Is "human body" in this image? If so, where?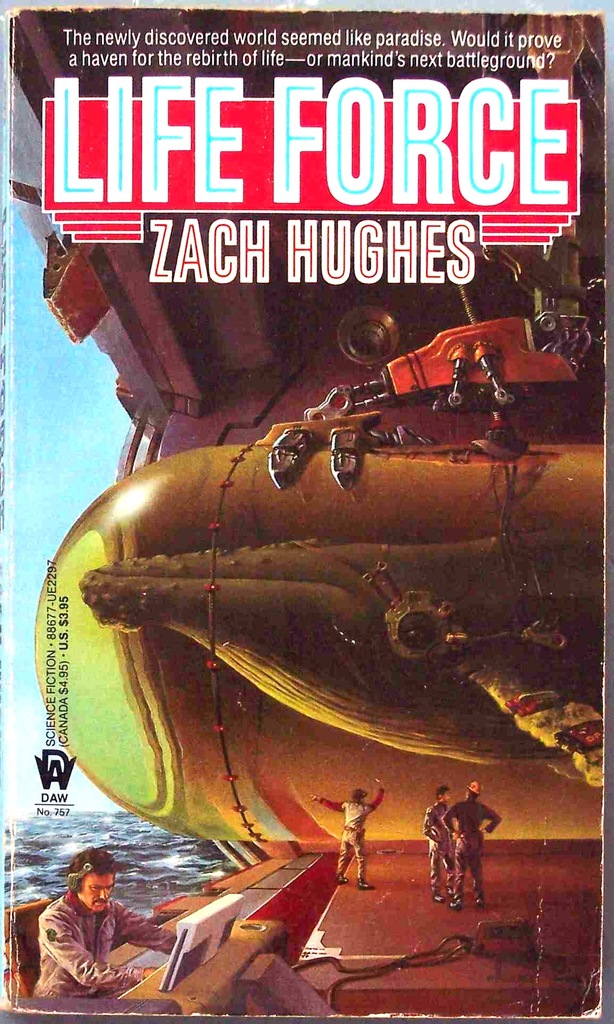
Yes, at <box>37,895,175,1005</box>.
